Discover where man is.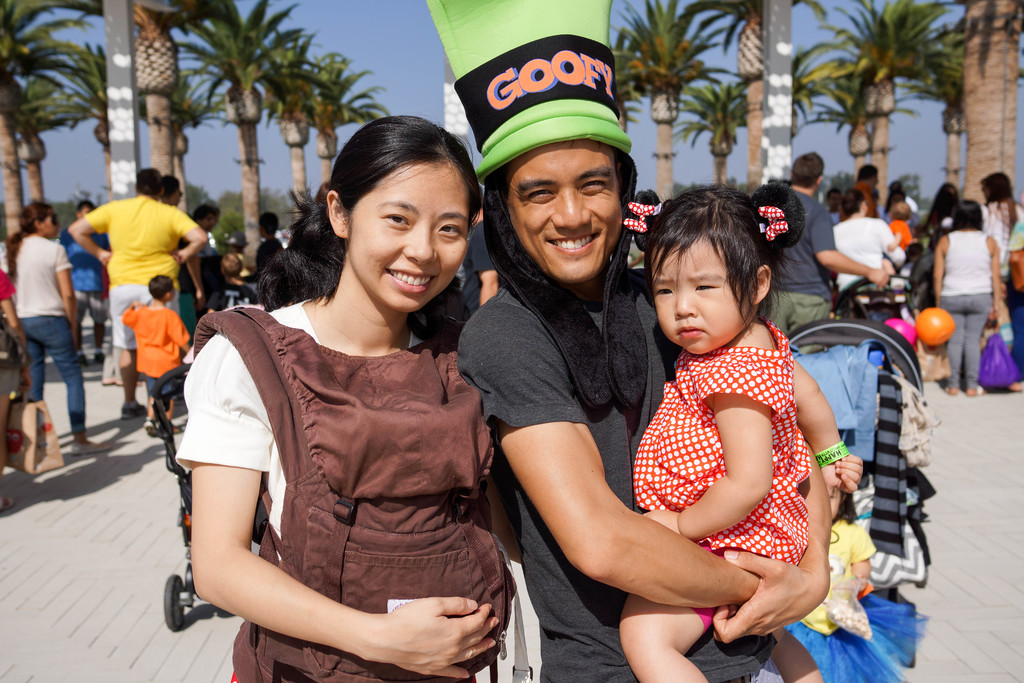
Discovered at (753, 152, 895, 356).
